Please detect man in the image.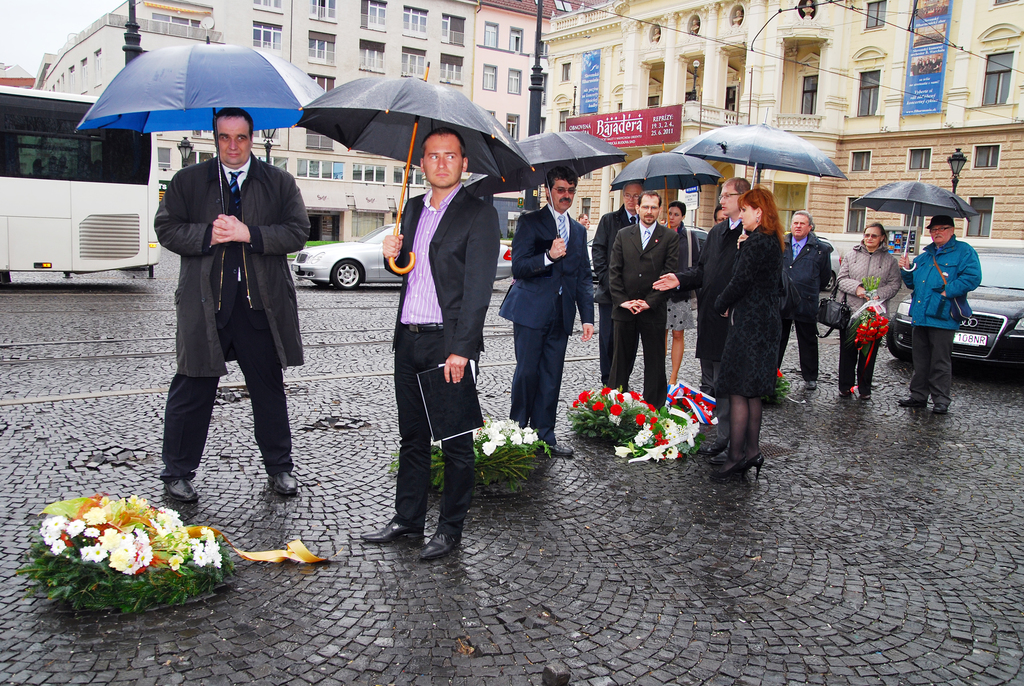
l=594, t=172, r=649, b=395.
